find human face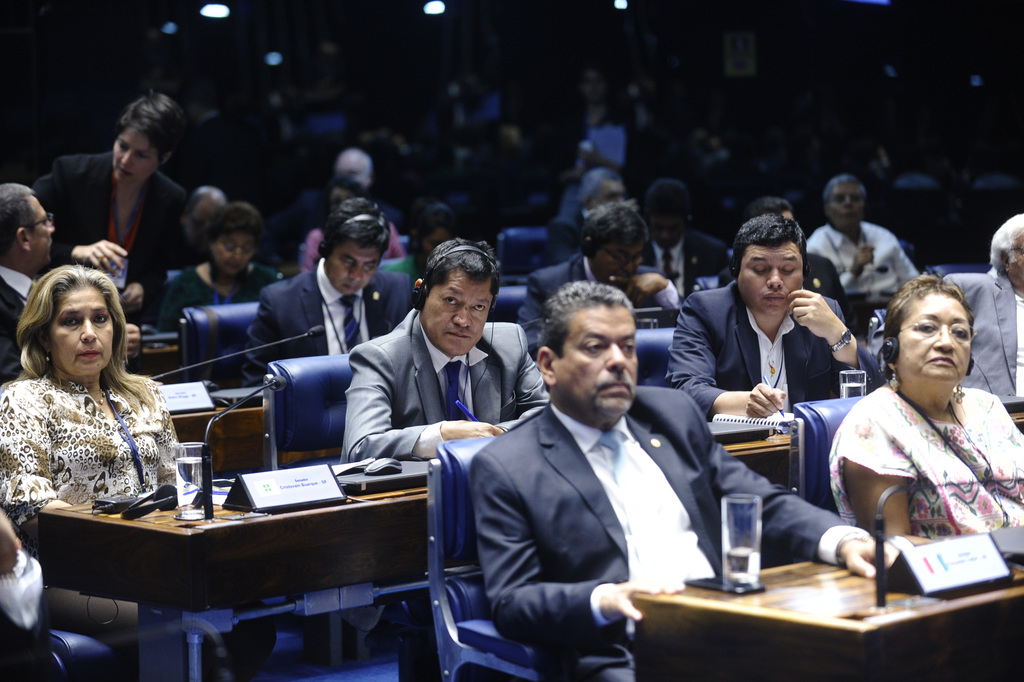
locate(889, 291, 969, 391)
